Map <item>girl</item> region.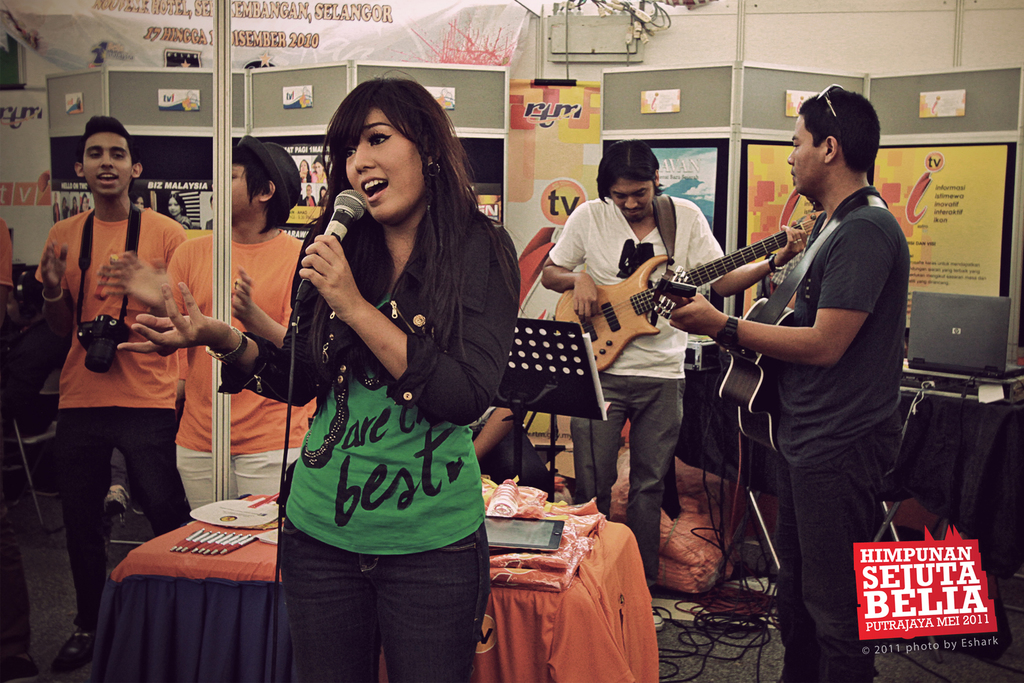
Mapped to select_region(120, 74, 525, 682).
